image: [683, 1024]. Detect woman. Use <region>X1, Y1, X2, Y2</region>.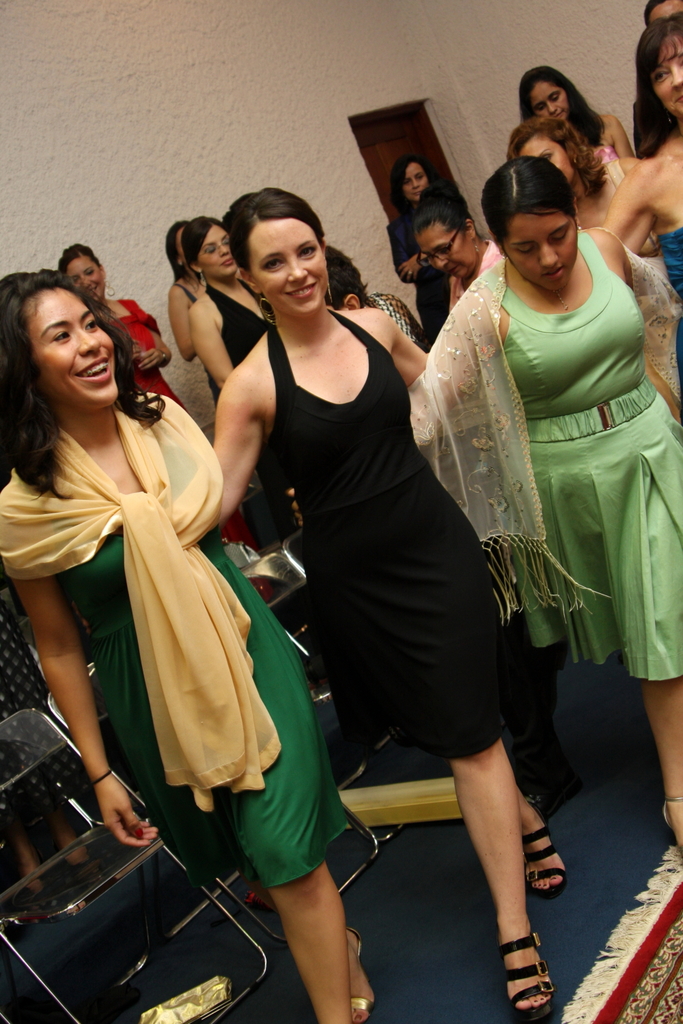
<region>509, 55, 639, 163</region>.
